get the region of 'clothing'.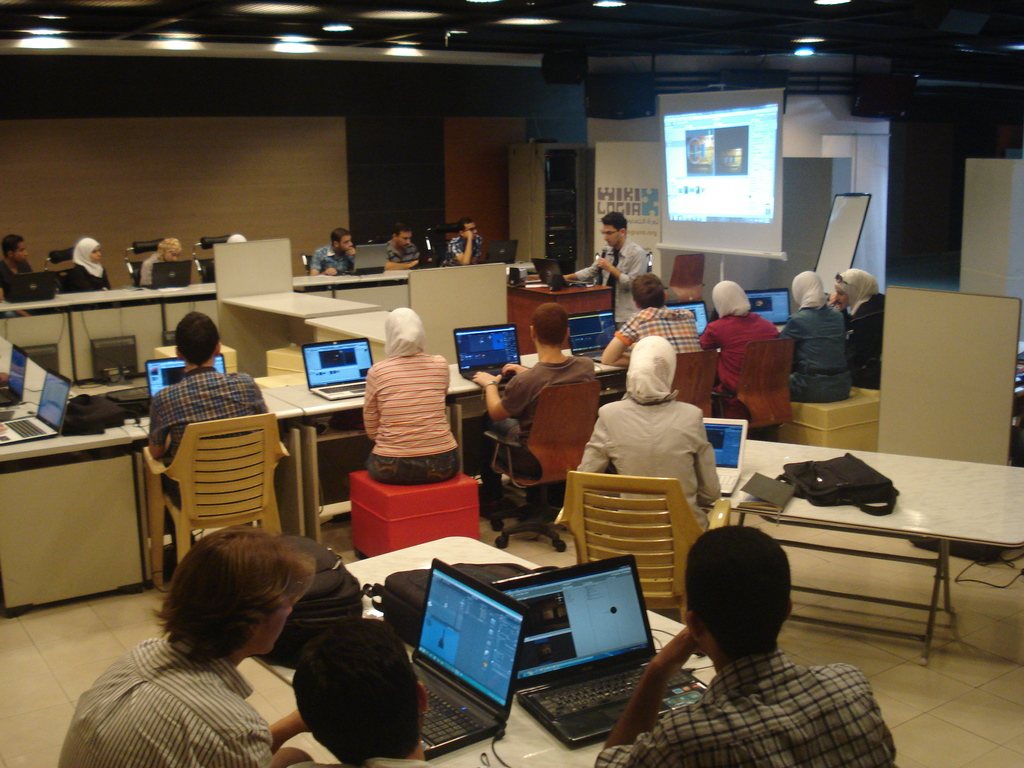
<bbox>784, 306, 861, 392</bbox>.
